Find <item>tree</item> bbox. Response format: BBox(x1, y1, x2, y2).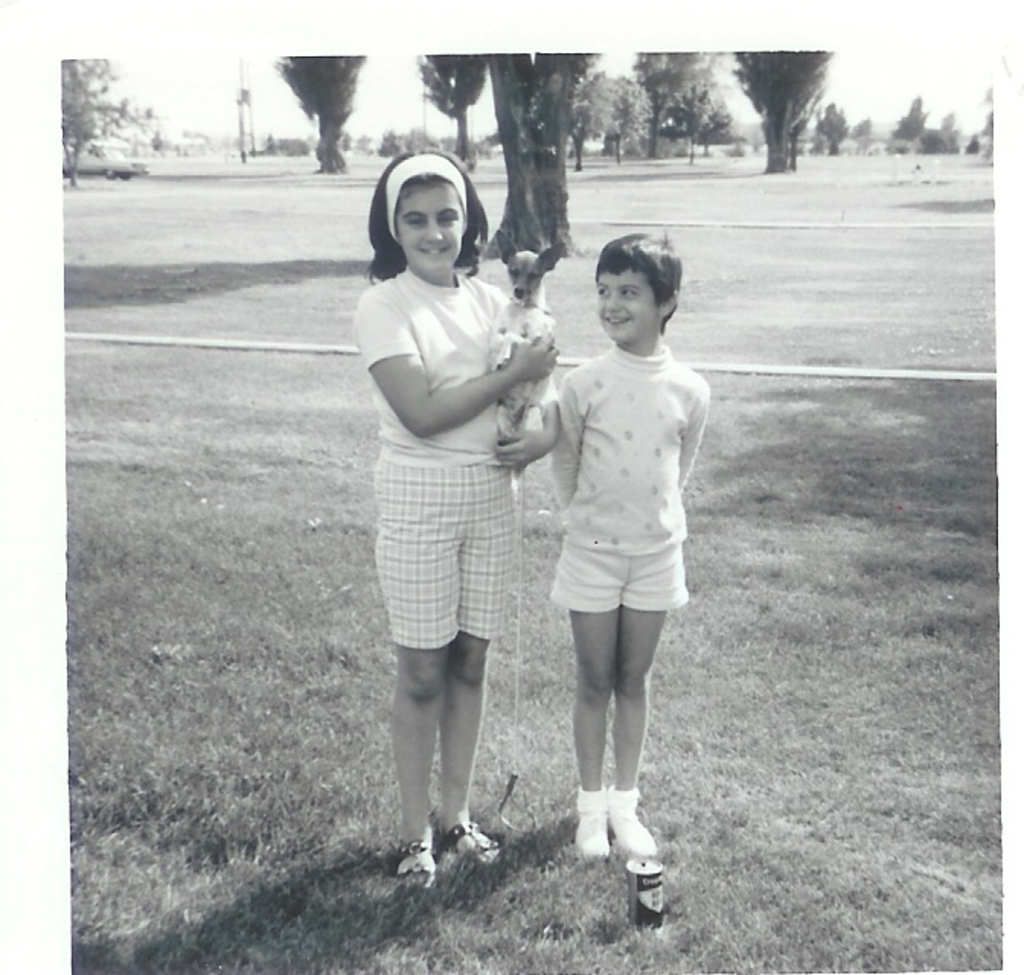
BBox(273, 44, 370, 181).
